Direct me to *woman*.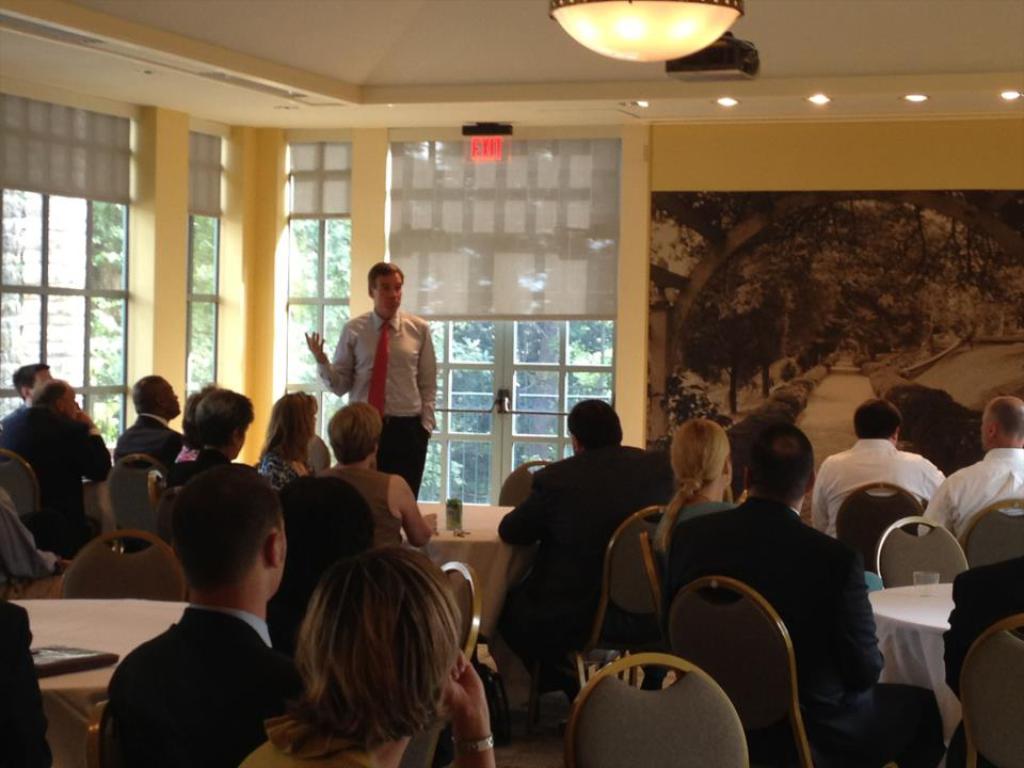
Direction: 255/393/318/487.
